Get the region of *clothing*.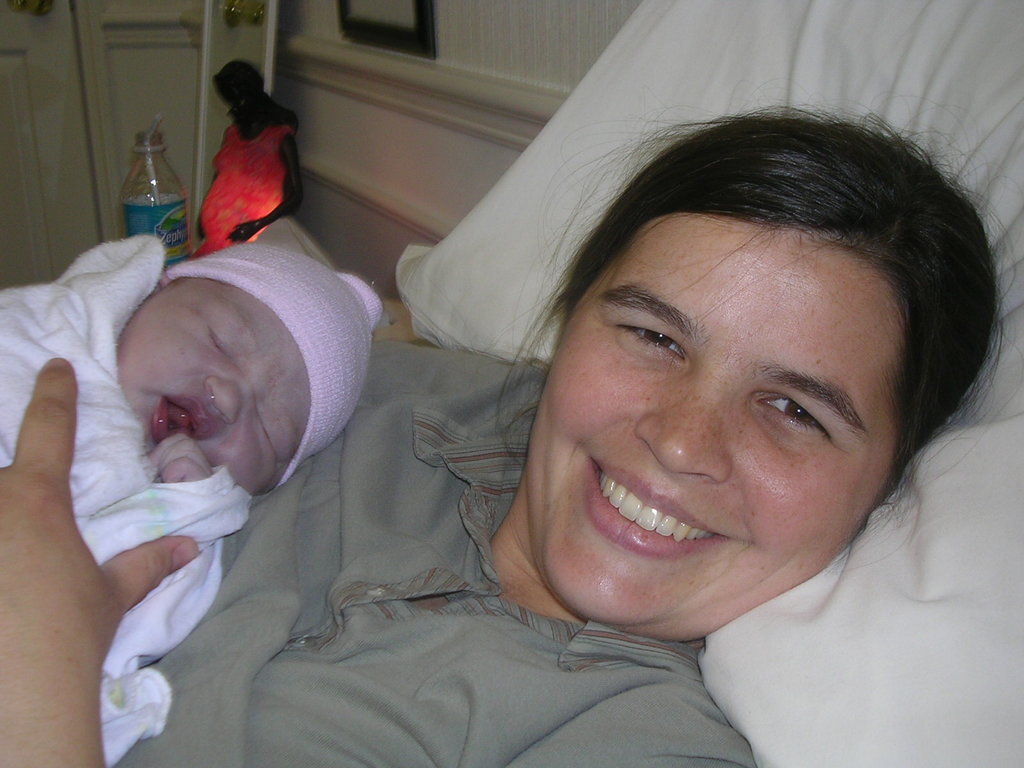
box(0, 221, 255, 767).
